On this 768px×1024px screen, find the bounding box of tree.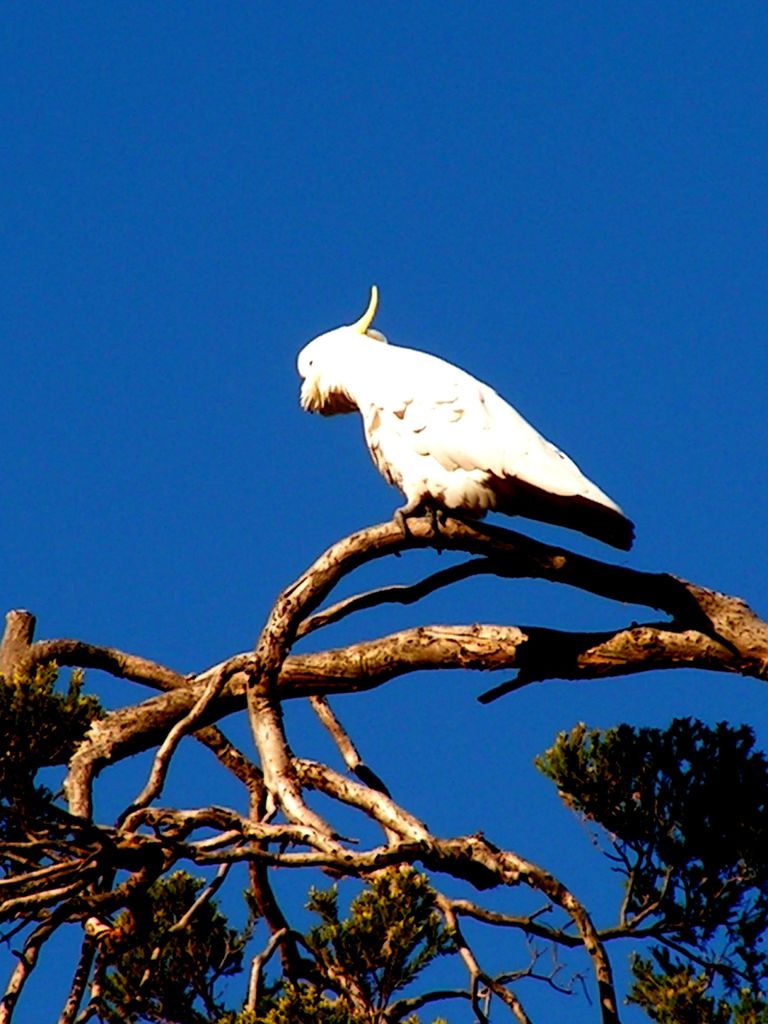
Bounding box: x1=0, y1=516, x2=767, y2=1023.
